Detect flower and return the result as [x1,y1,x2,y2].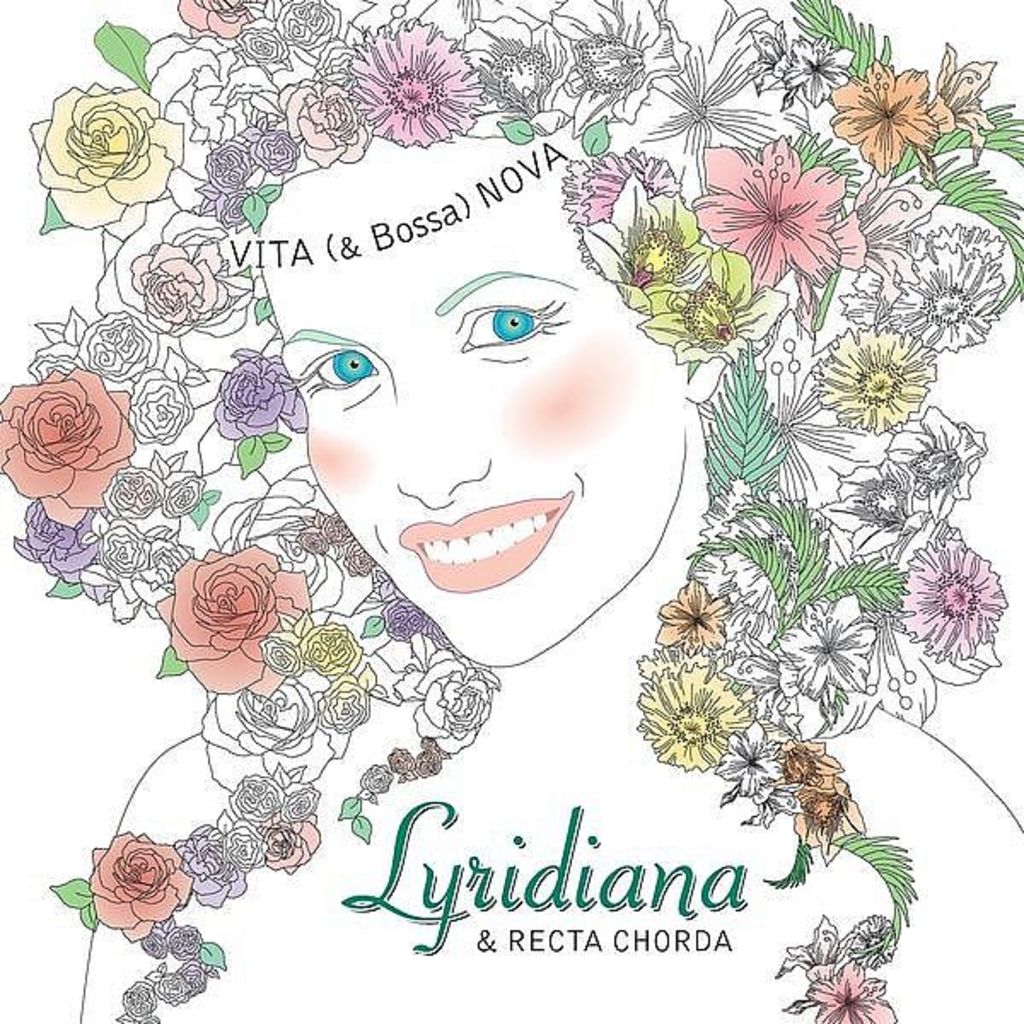
[913,41,1000,193].
